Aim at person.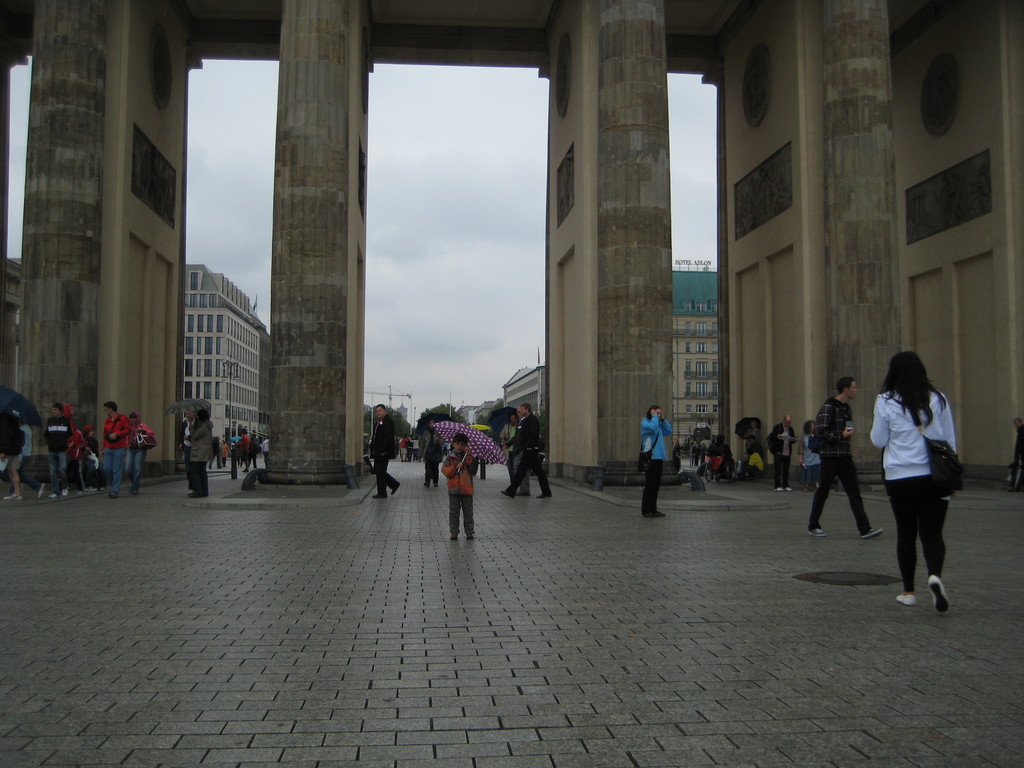
Aimed at box(124, 410, 157, 496).
